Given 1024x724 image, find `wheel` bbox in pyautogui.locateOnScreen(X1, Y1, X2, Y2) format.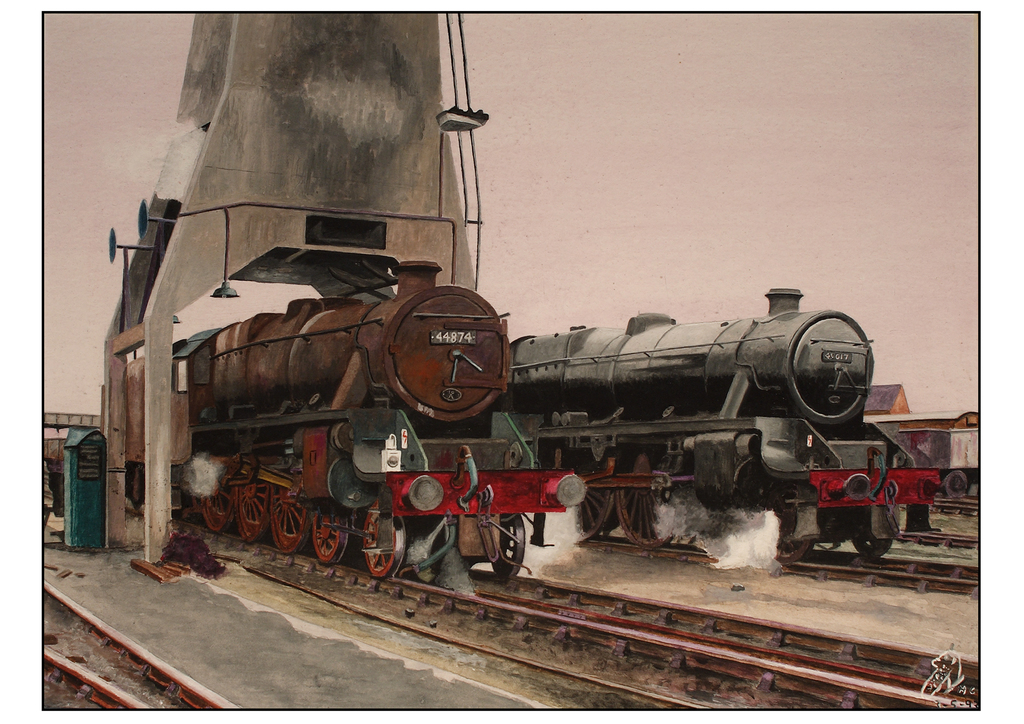
pyautogui.locateOnScreen(276, 492, 307, 555).
